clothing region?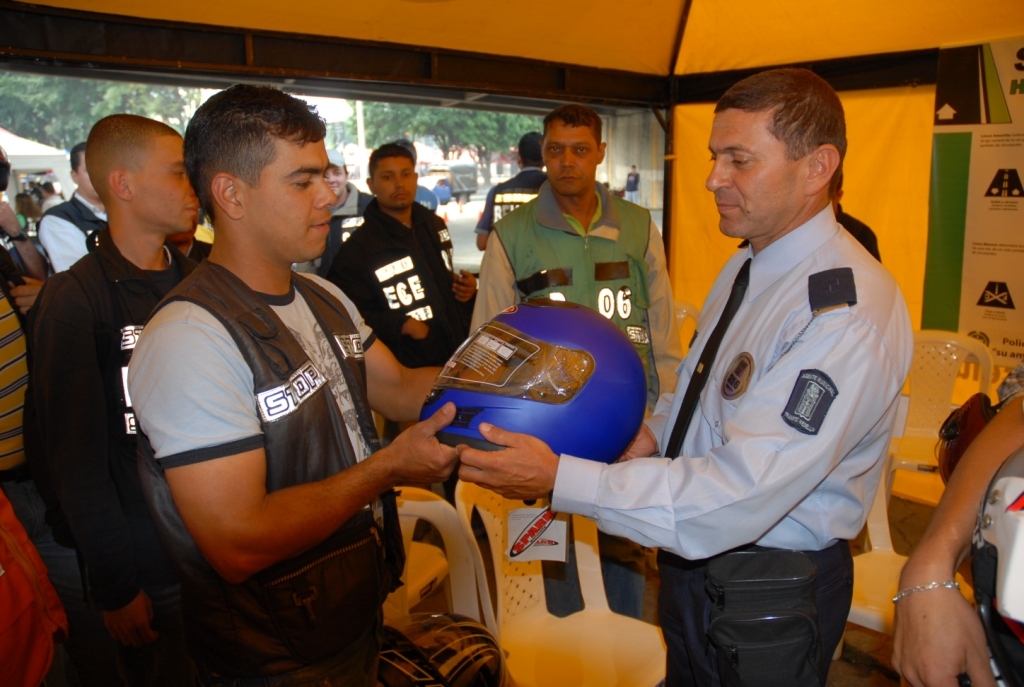
20, 225, 195, 608
